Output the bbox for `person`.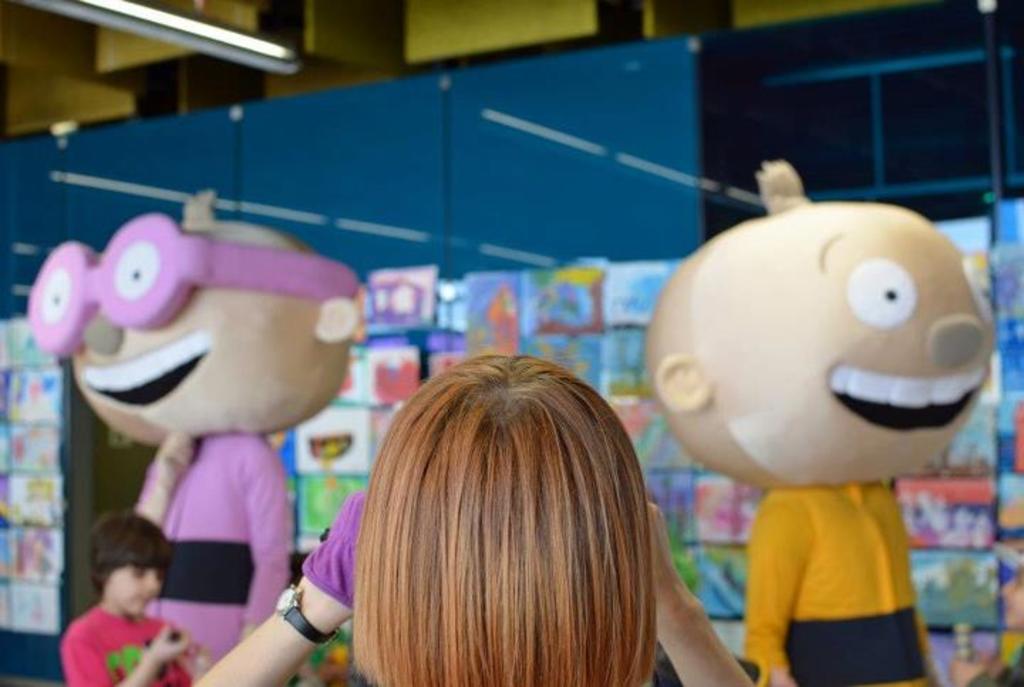
locate(57, 511, 195, 686).
